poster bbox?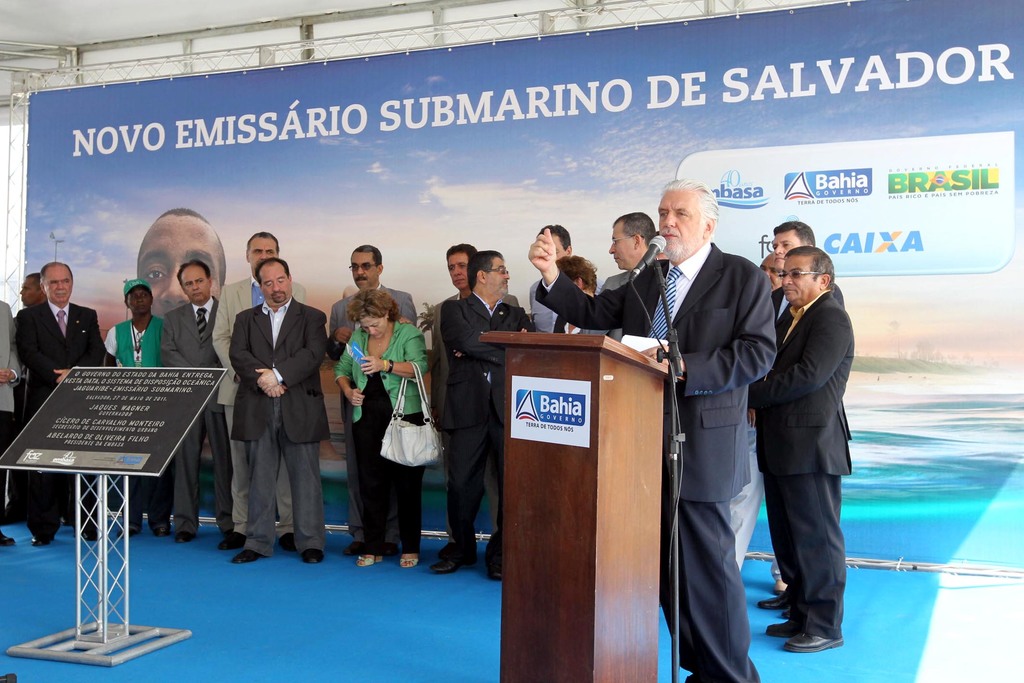
<bbox>24, 0, 1023, 570</bbox>
